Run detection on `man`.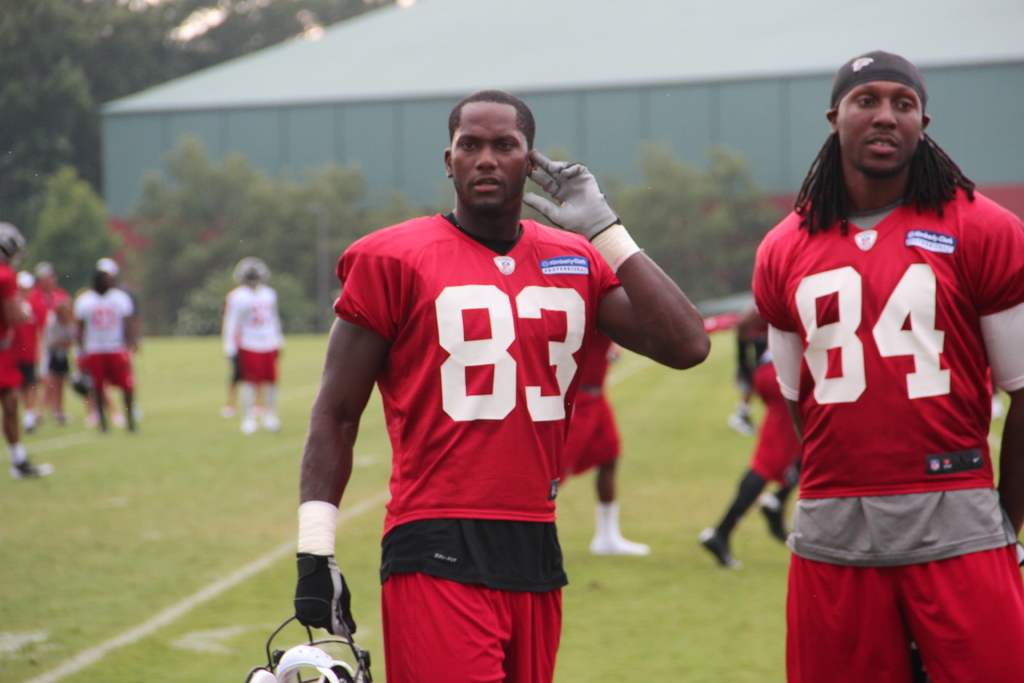
Result: bbox=(69, 249, 141, 437).
